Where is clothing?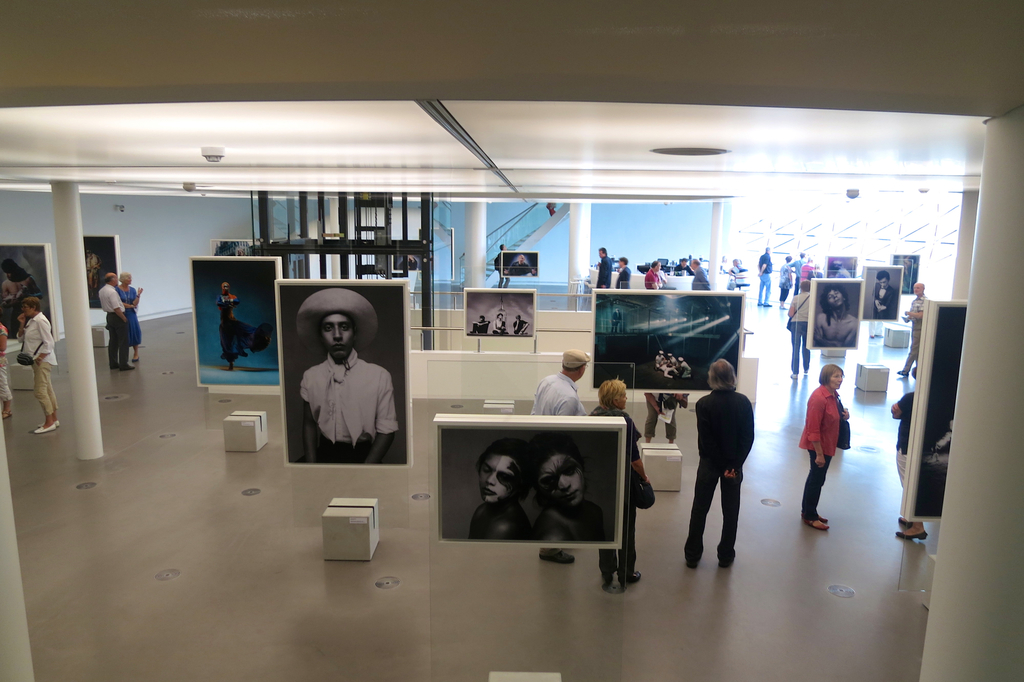
786,290,812,371.
